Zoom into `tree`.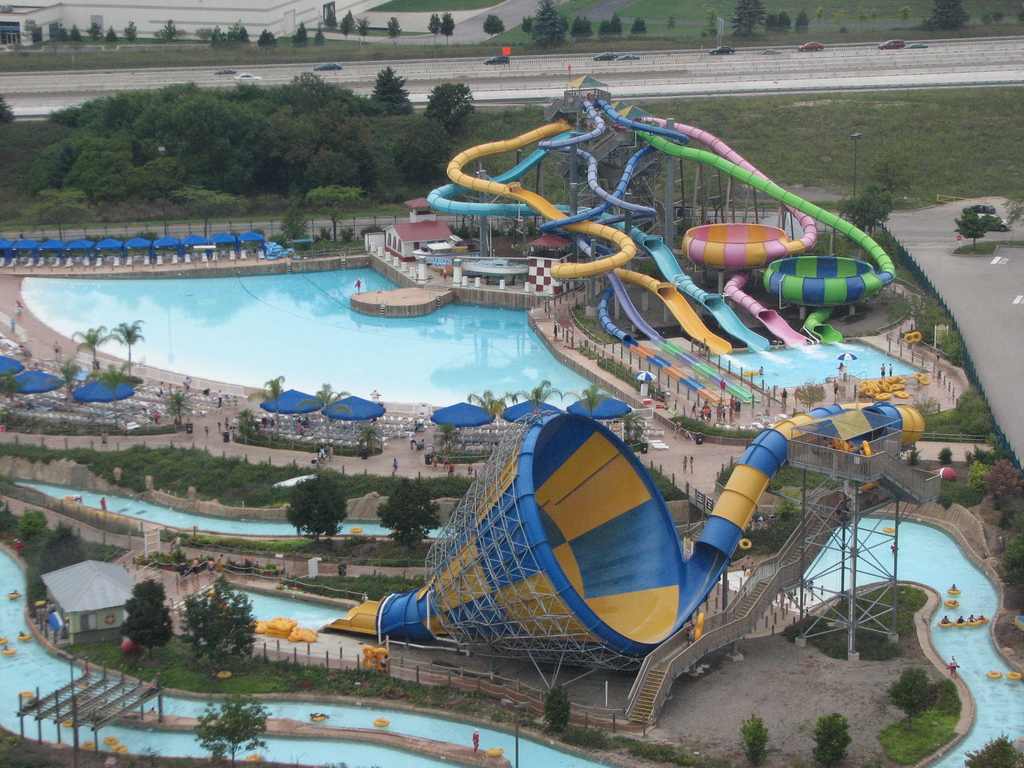
Zoom target: pyautogui.locateOnScreen(118, 576, 170, 653).
